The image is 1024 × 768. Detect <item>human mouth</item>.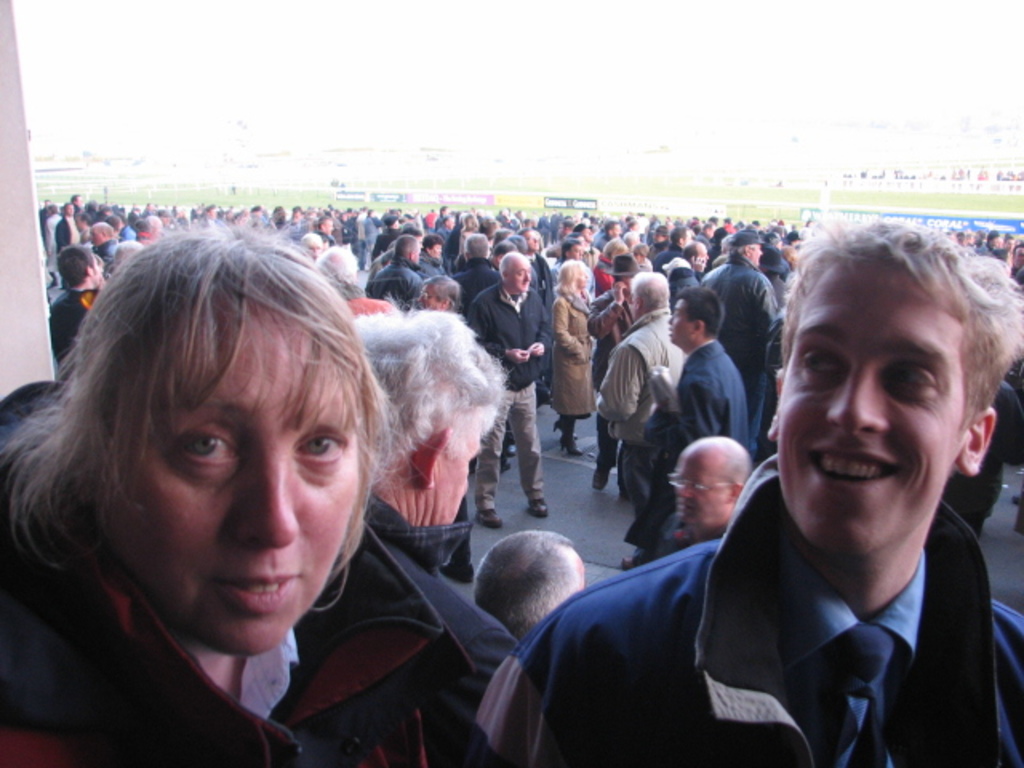
Detection: l=678, t=501, r=691, b=510.
